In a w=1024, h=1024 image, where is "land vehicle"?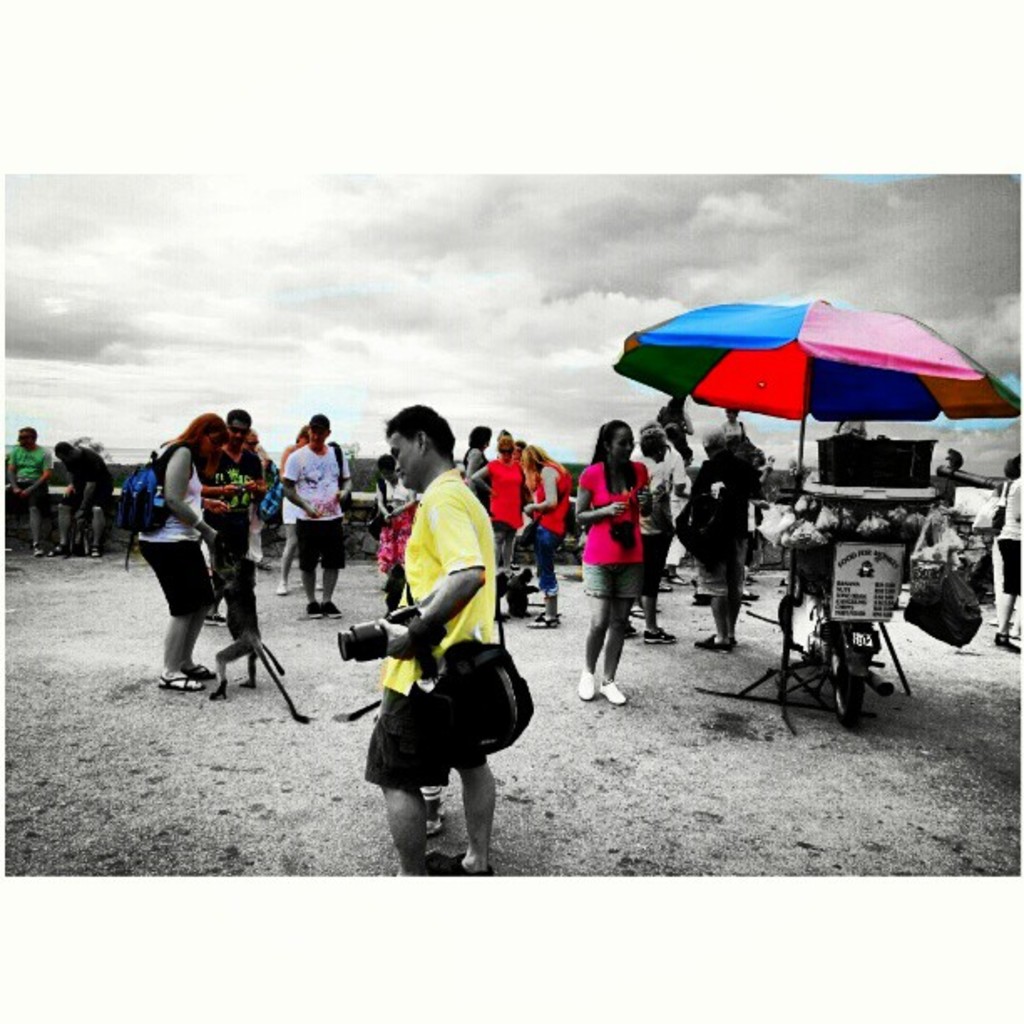
(x1=776, y1=435, x2=949, y2=726).
